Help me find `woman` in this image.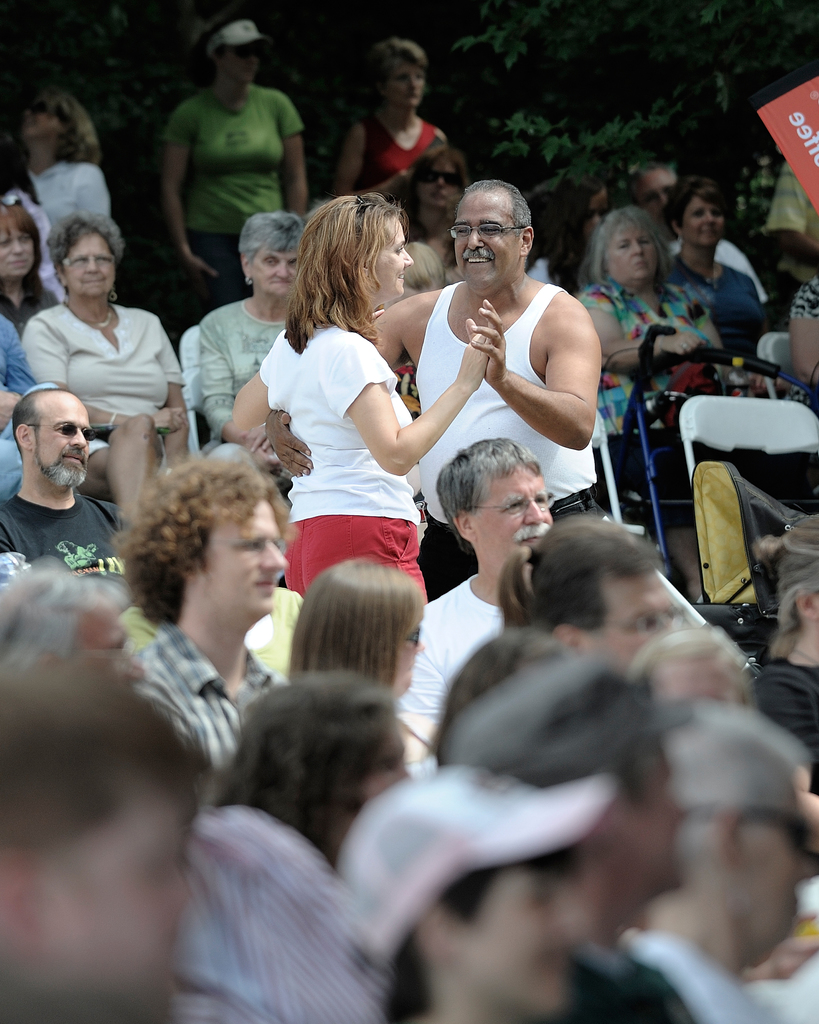
Found it: detection(17, 84, 113, 222).
